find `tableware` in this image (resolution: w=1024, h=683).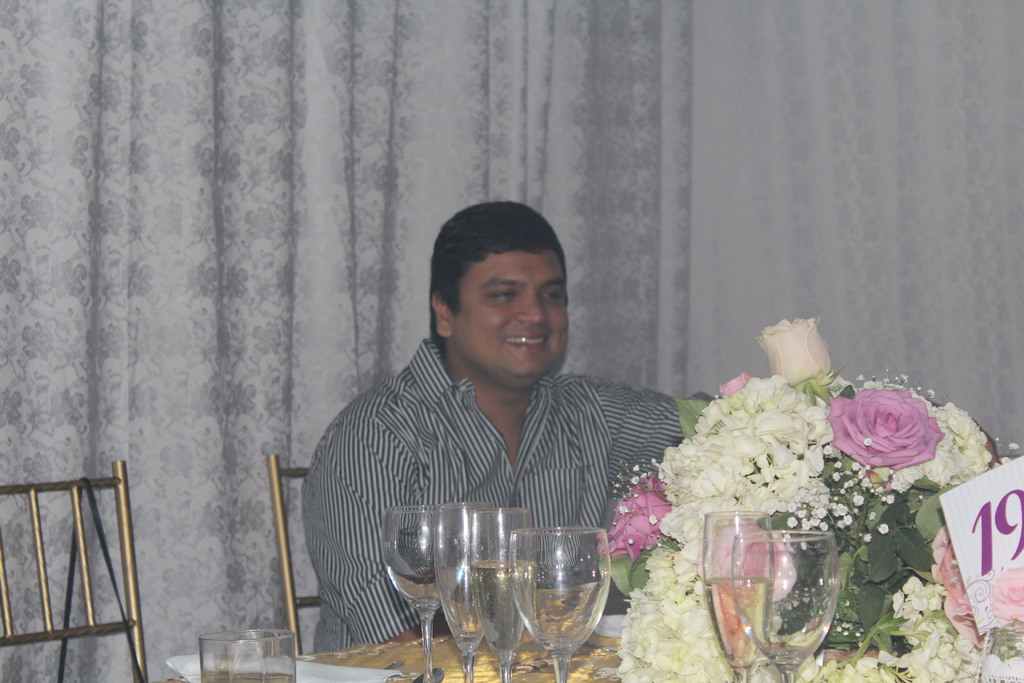
[367, 664, 442, 678].
